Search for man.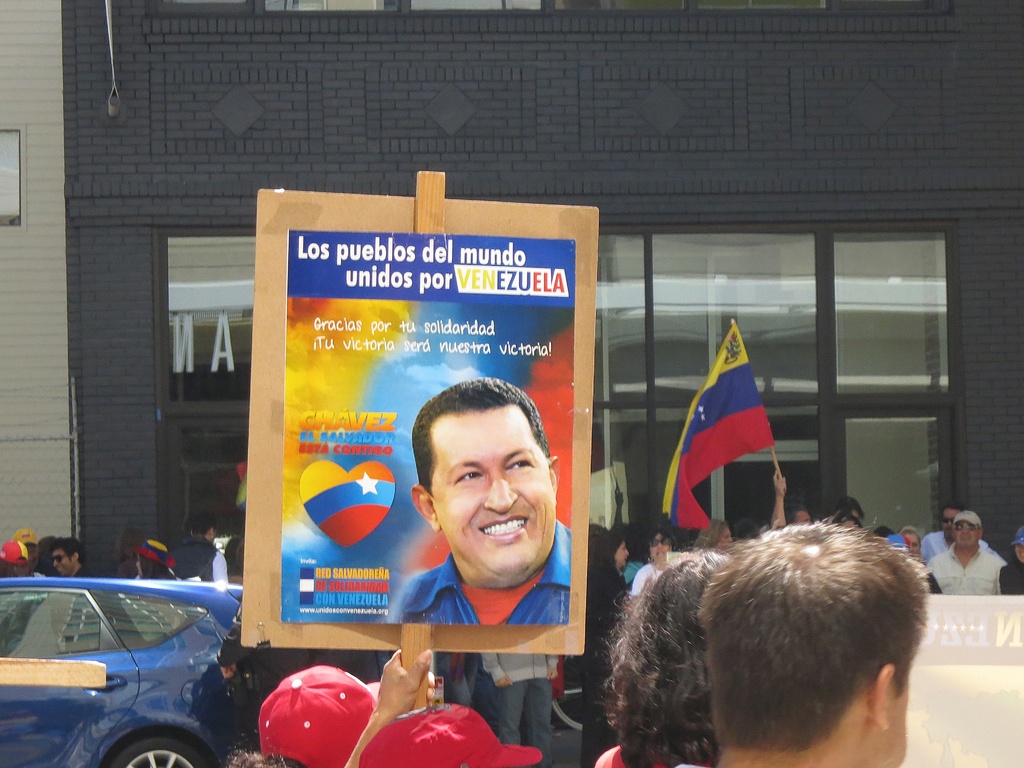
Found at <bbox>177, 521, 232, 597</bbox>.
